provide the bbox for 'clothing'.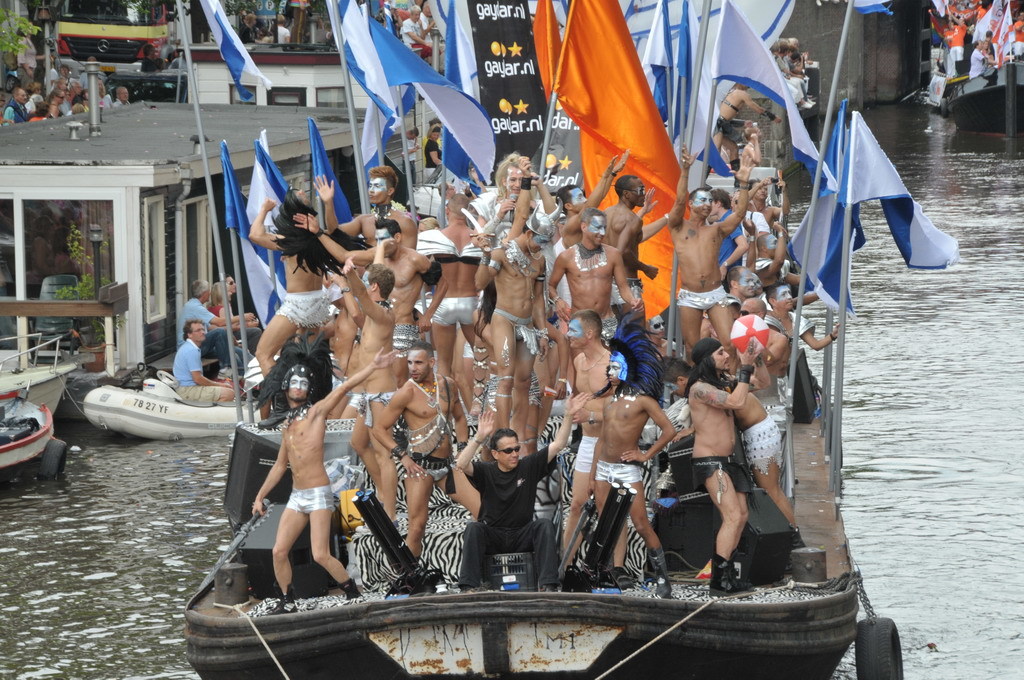
[left=592, top=453, right=642, bottom=488].
